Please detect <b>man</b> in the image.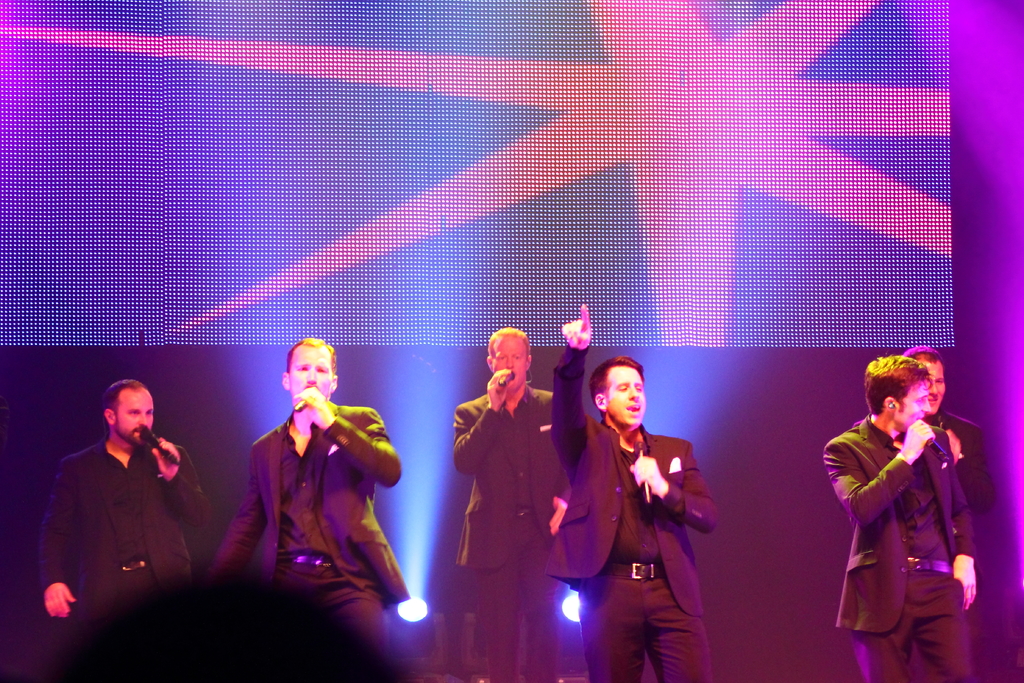
<box>850,343,996,682</box>.
